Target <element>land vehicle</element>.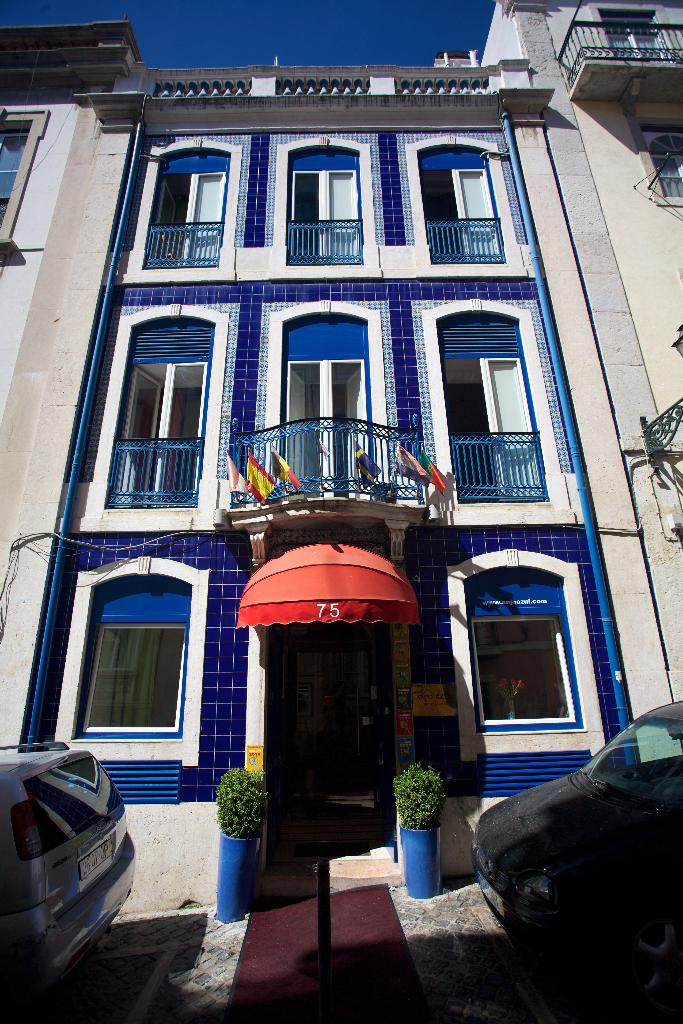
Target region: <box>7,728,135,986</box>.
